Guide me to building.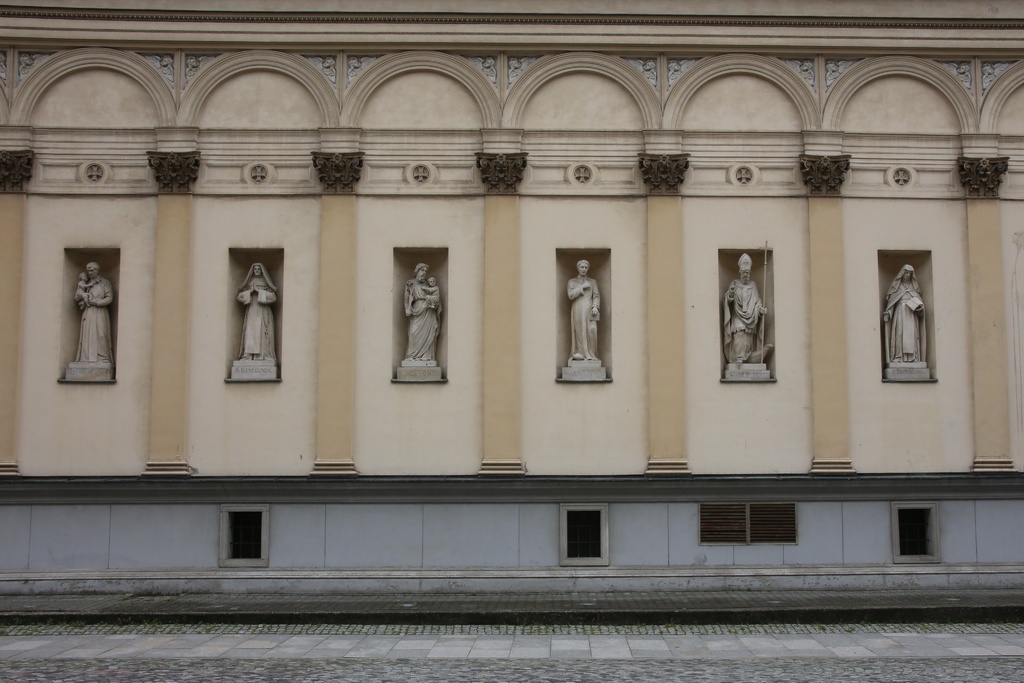
Guidance: 0,0,1023,593.
